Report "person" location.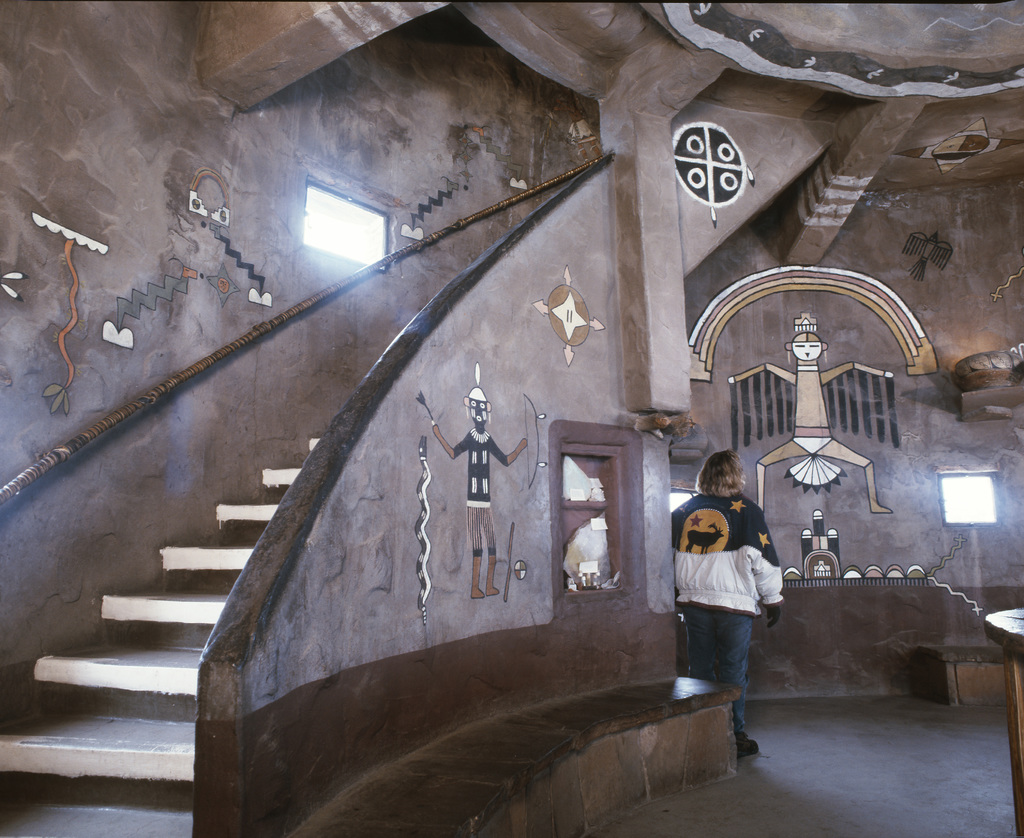
Report: BBox(673, 457, 779, 734).
